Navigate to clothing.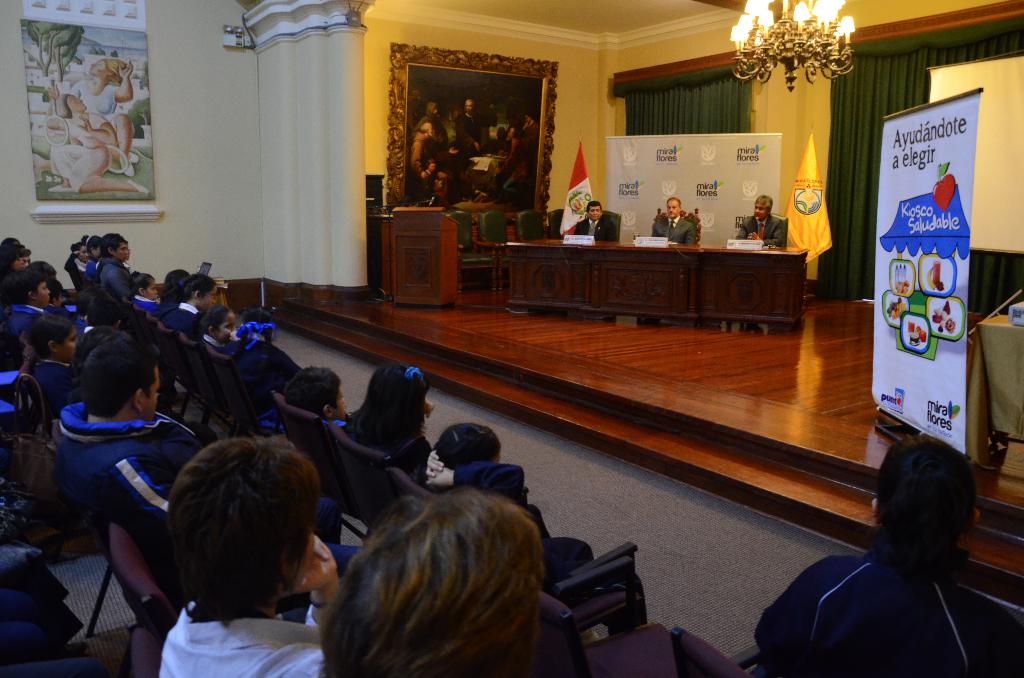
Navigation target: left=452, top=457, right=598, bottom=599.
